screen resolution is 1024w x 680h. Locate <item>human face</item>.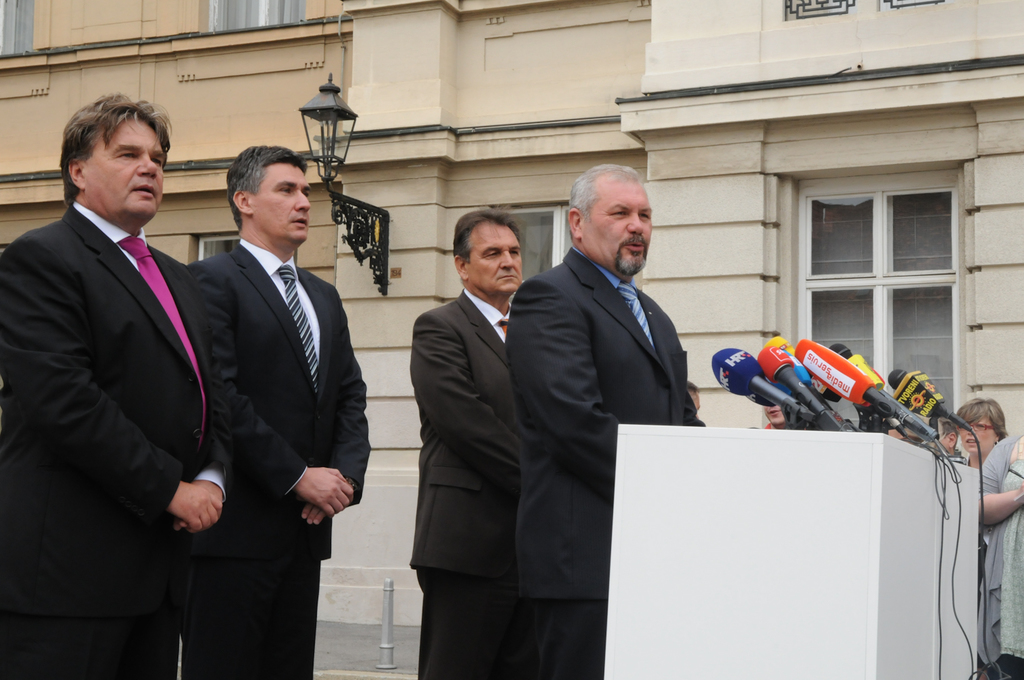
[81, 118, 160, 214].
